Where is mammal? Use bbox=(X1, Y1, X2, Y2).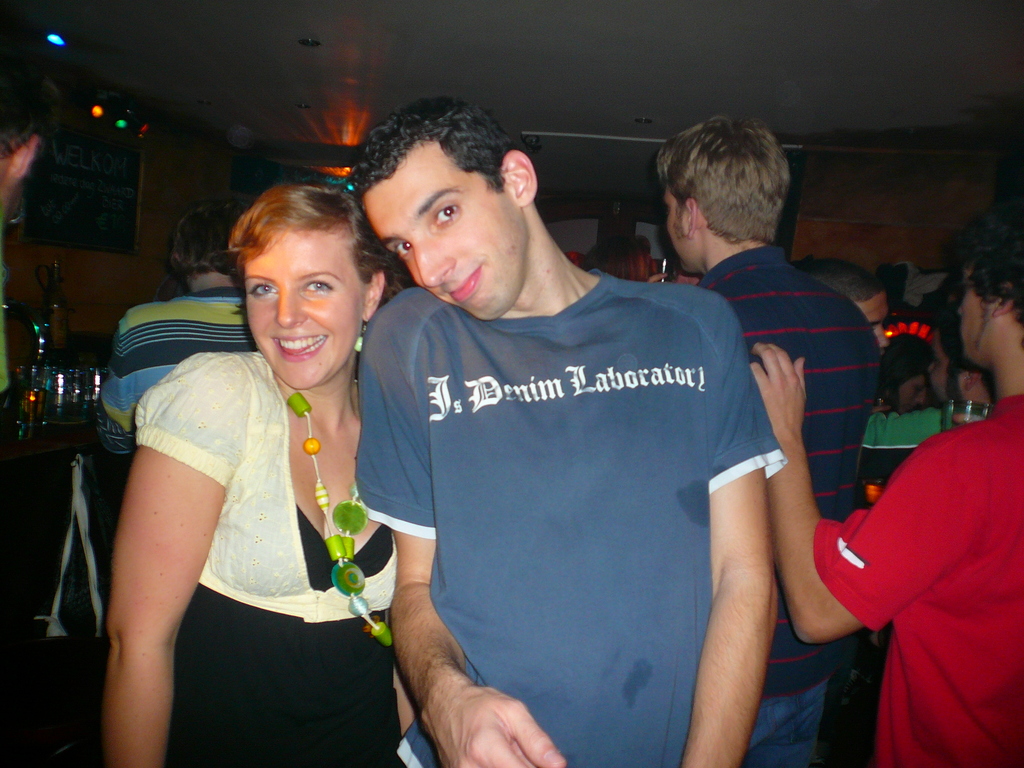
bbox=(794, 252, 966, 499).
